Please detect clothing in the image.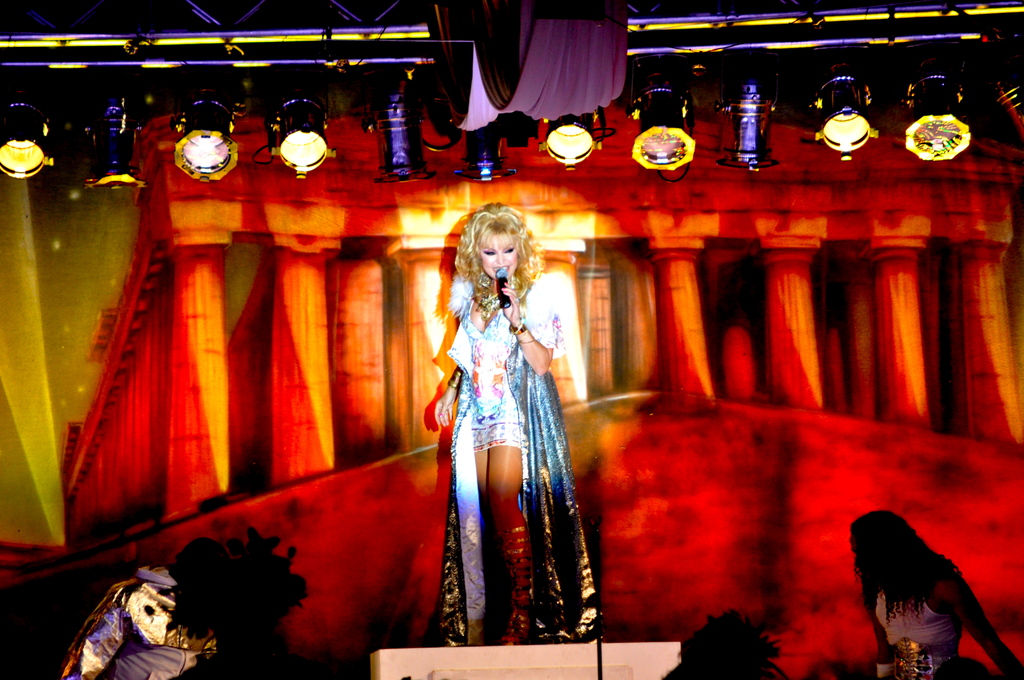
left=877, top=595, right=957, bottom=679.
